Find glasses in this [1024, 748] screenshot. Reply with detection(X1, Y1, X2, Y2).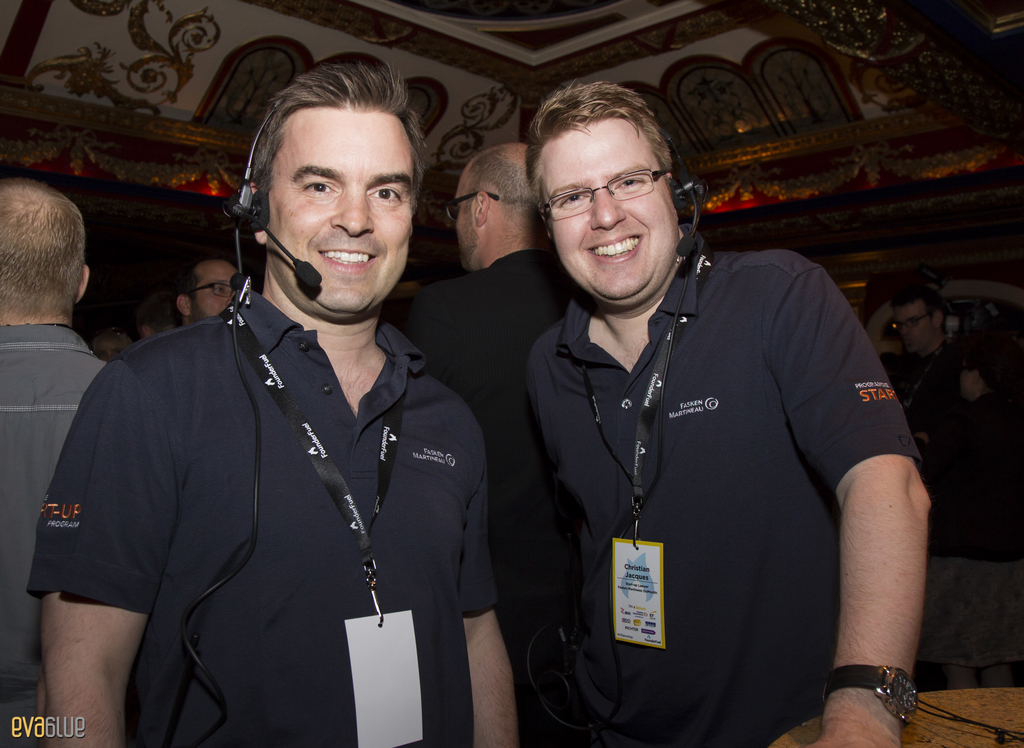
detection(182, 280, 236, 298).
